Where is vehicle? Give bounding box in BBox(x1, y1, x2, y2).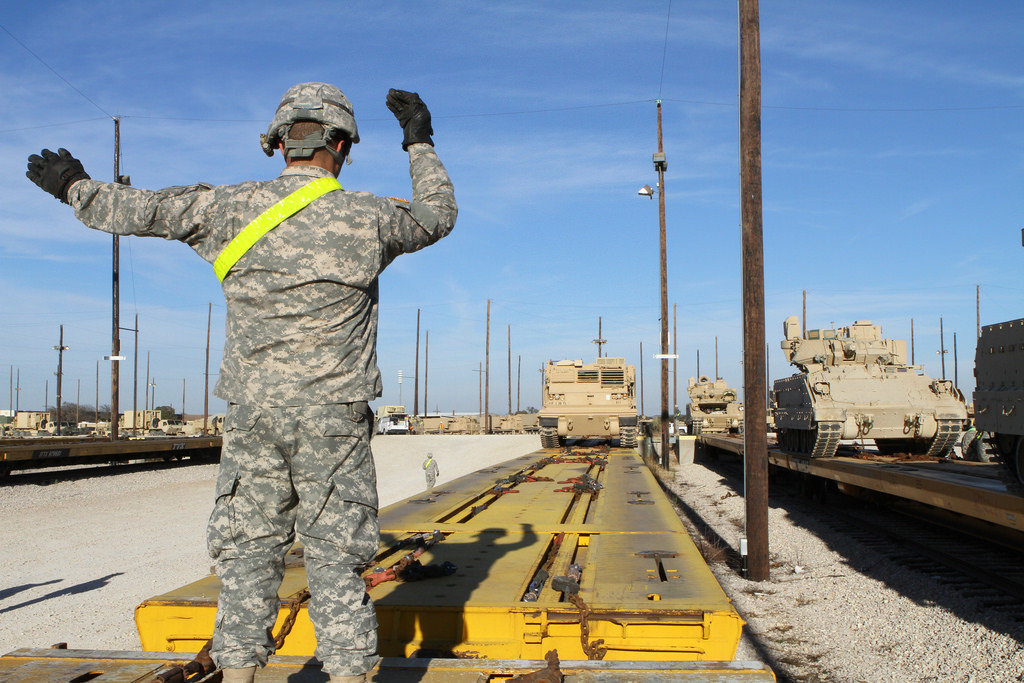
BBox(371, 402, 407, 413).
